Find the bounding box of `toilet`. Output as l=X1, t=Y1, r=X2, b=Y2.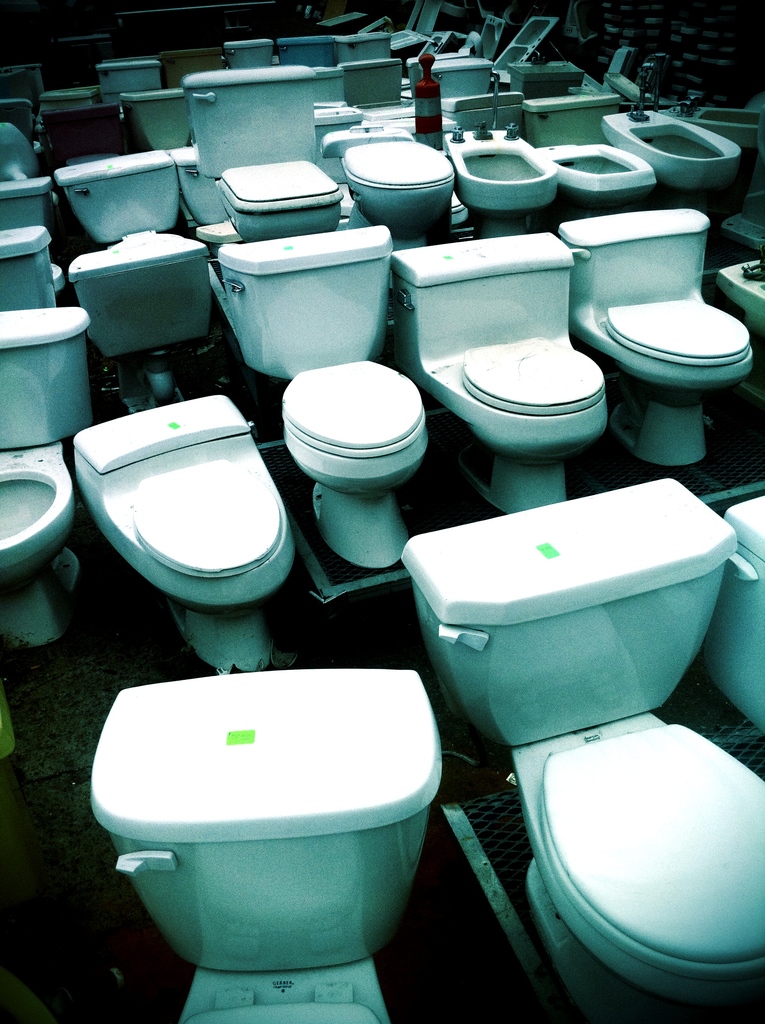
l=600, t=100, r=737, b=218.
